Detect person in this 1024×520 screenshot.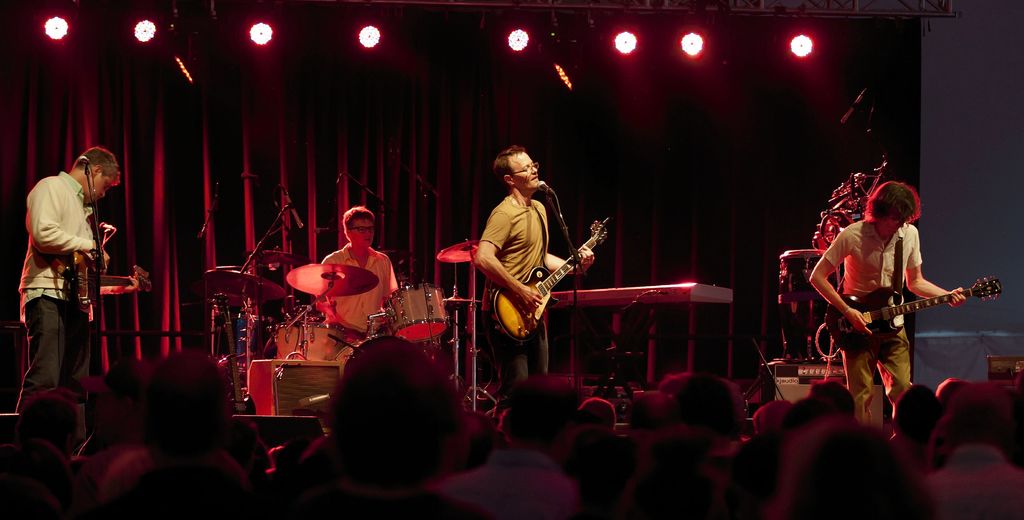
Detection: {"x1": 314, "y1": 201, "x2": 397, "y2": 343}.
